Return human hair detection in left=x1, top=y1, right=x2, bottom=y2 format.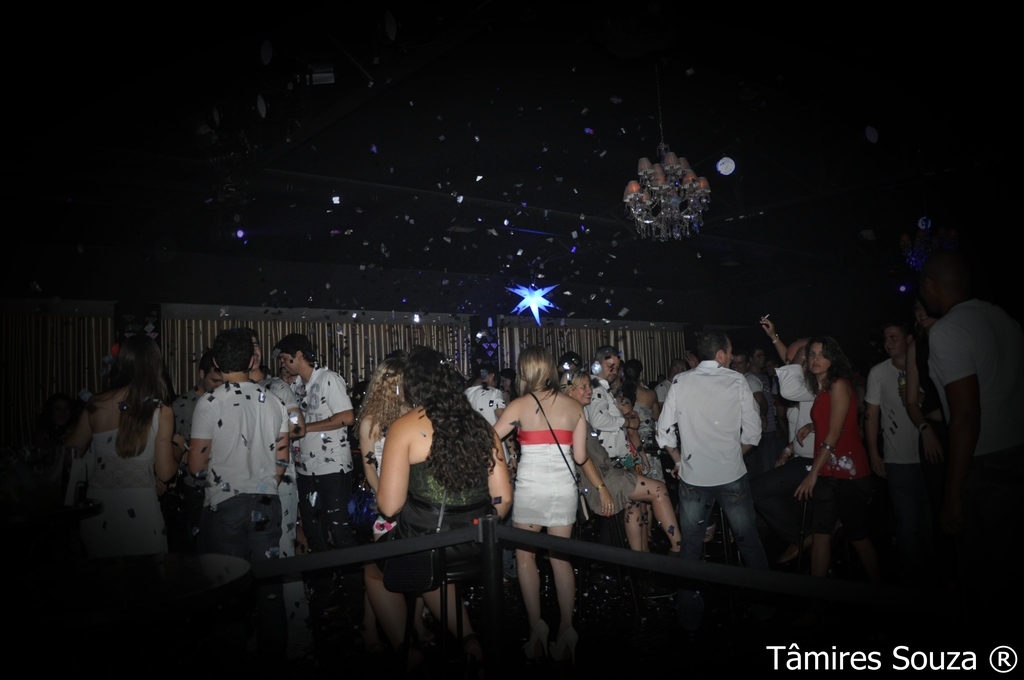
left=394, top=346, right=501, bottom=501.
